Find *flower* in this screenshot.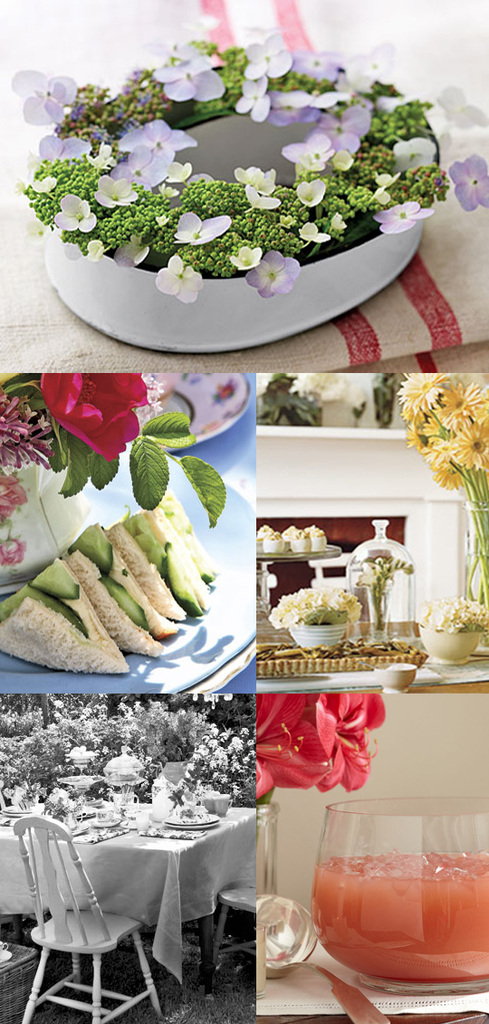
The bounding box for *flower* is 11,69,77,127.
